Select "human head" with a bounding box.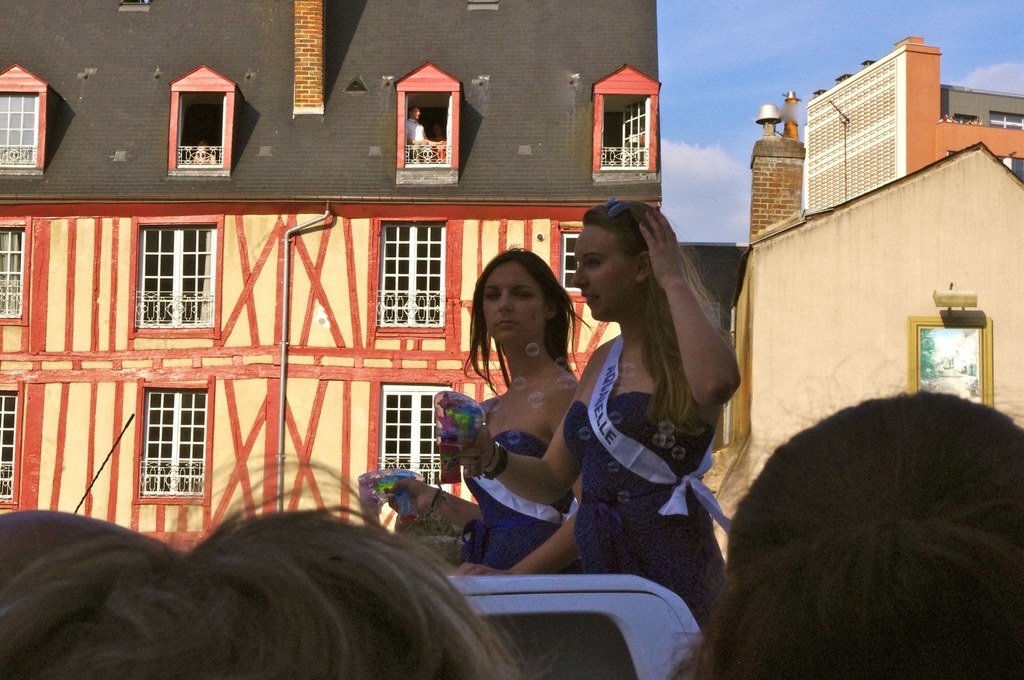
470,246,560,354.
